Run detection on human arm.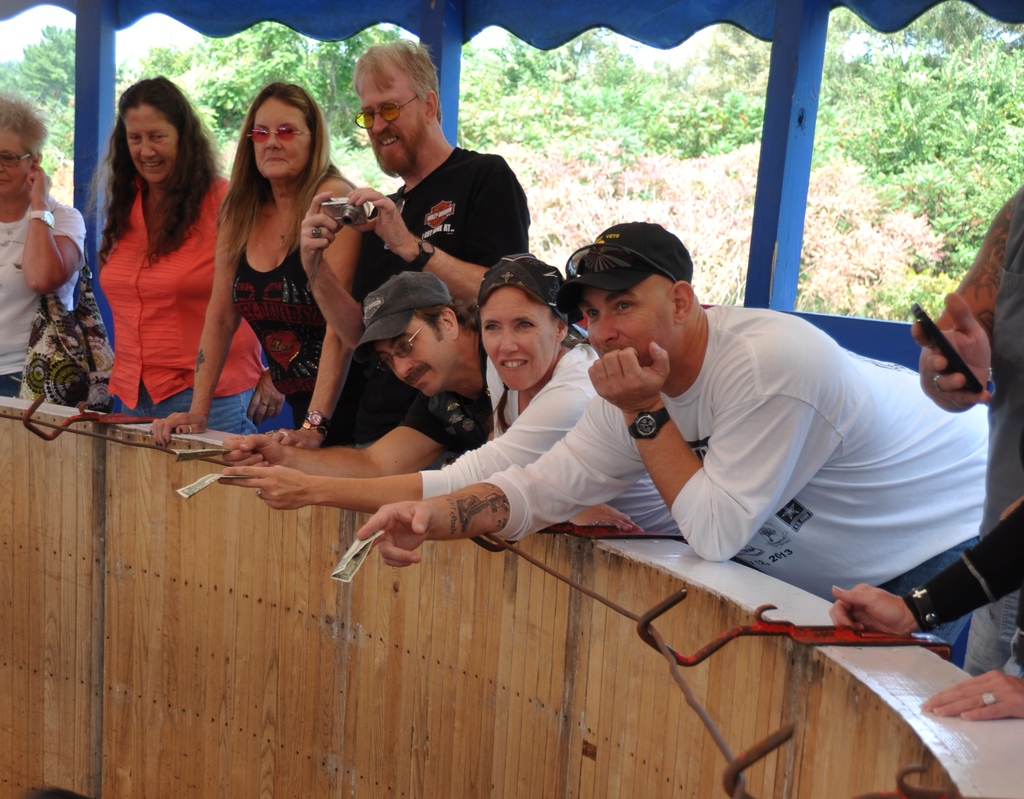
Result: {"x1": 355, "y1": 390, "x2": 646, "y2": 568}.
